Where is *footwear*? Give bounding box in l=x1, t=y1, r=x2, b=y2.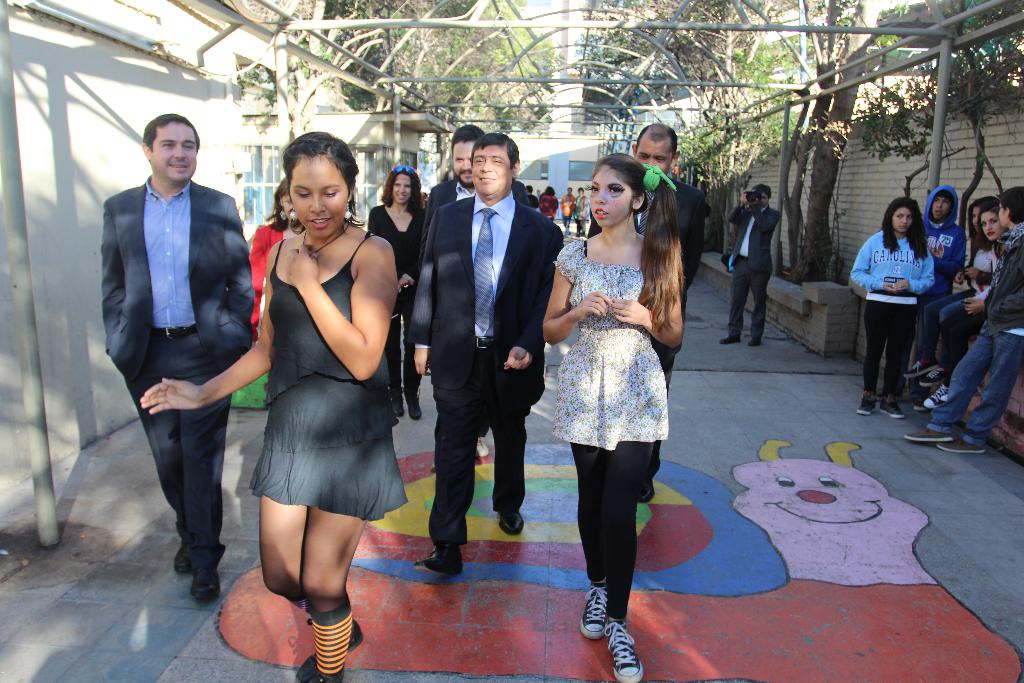
l=192, t=570, r=221, b=602.
